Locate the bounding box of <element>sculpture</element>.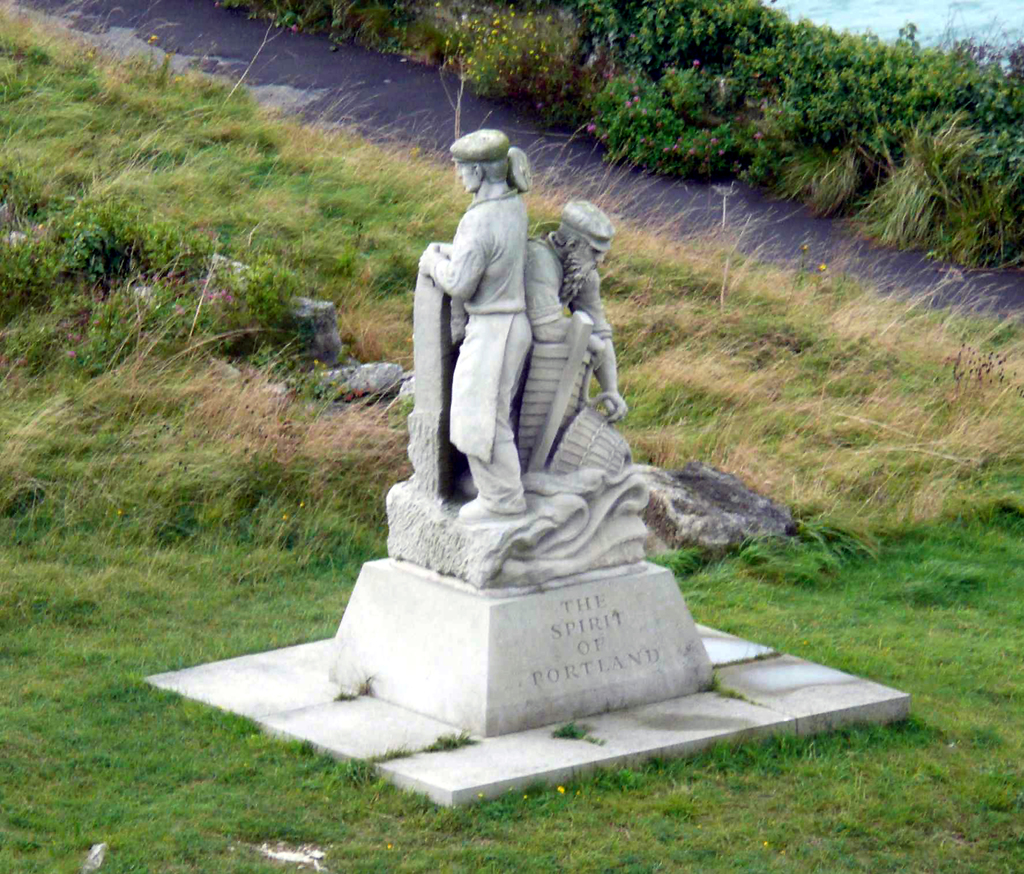
Bounding box: <box>383,124,654,585</box>.
